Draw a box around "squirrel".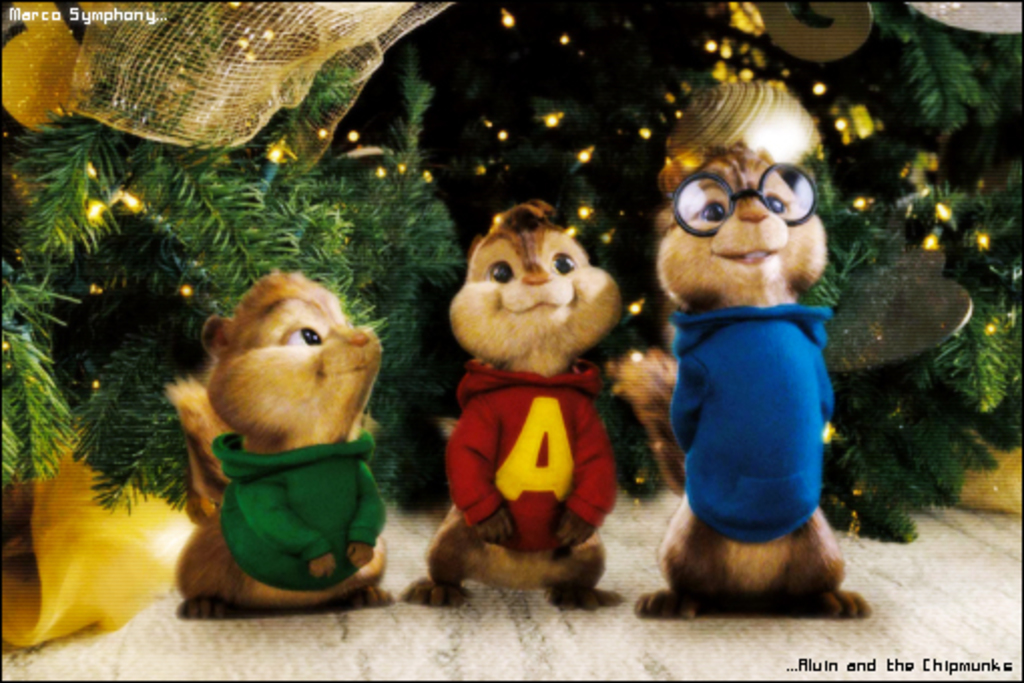
rect(398, 201, 624, 617).
